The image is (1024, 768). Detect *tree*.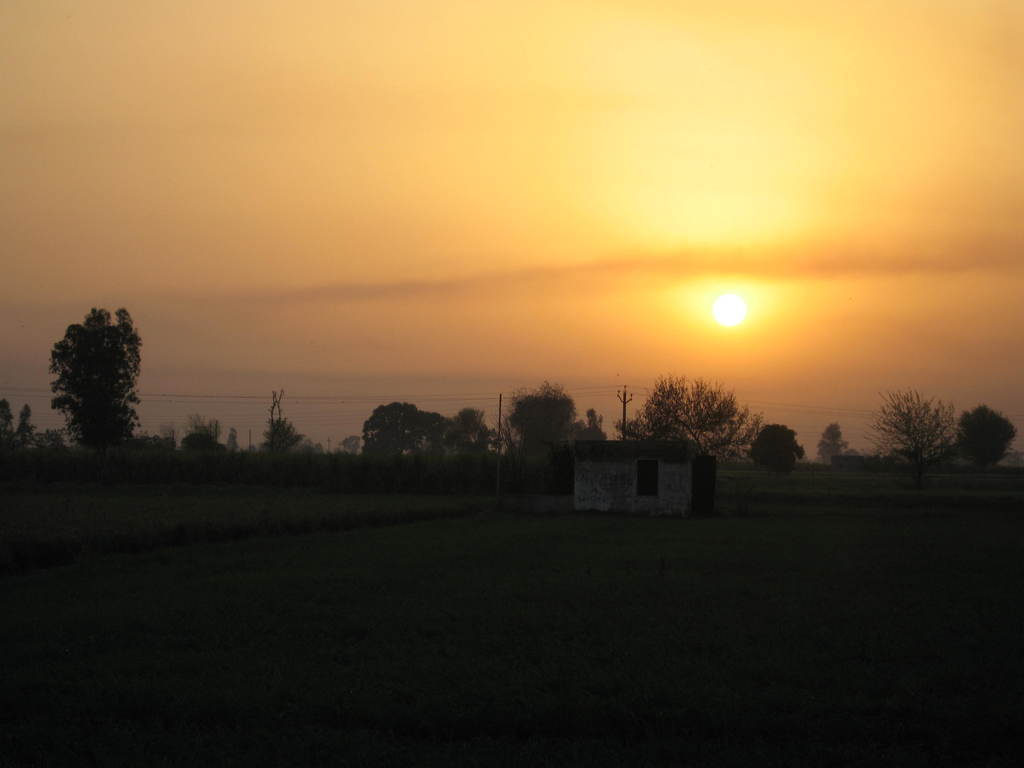
Detection: x1=0, y1=399, x2=15, y2=444.
